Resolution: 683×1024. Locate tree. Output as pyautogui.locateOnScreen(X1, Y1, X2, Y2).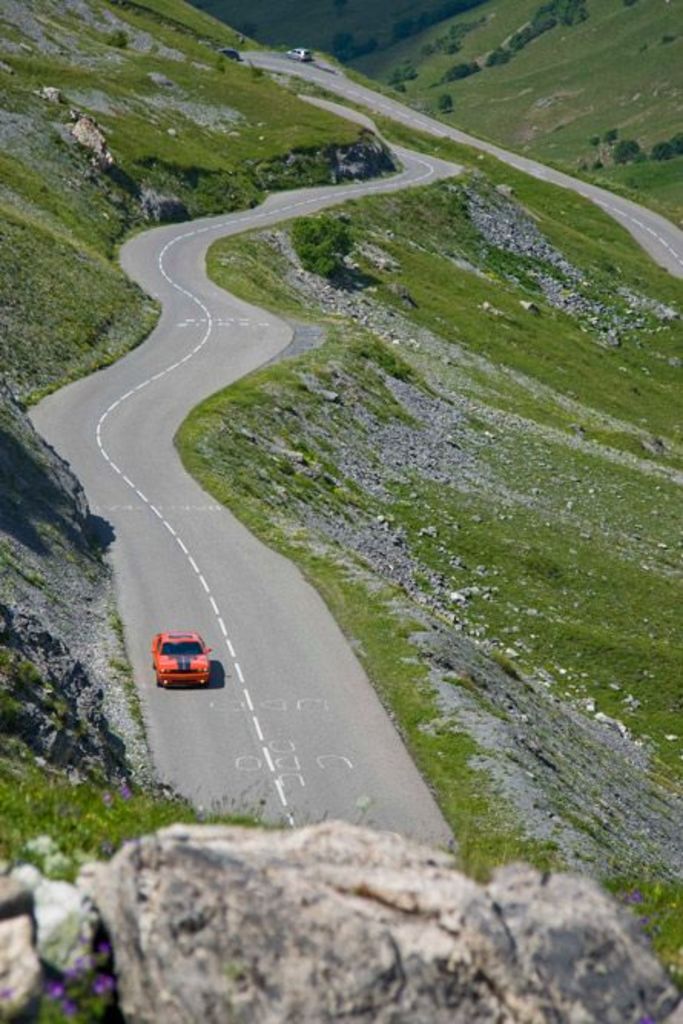
pyautogui.locateOnScreen(437, 91, 447, 111).
